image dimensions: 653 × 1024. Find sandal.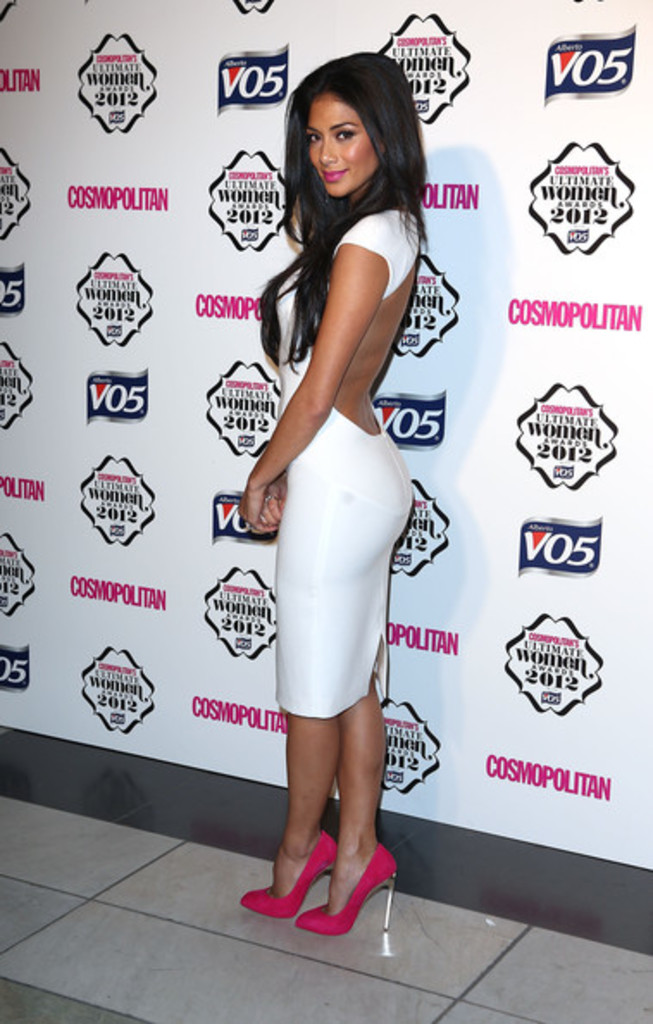
select_region(298, 845, 393, 926).
